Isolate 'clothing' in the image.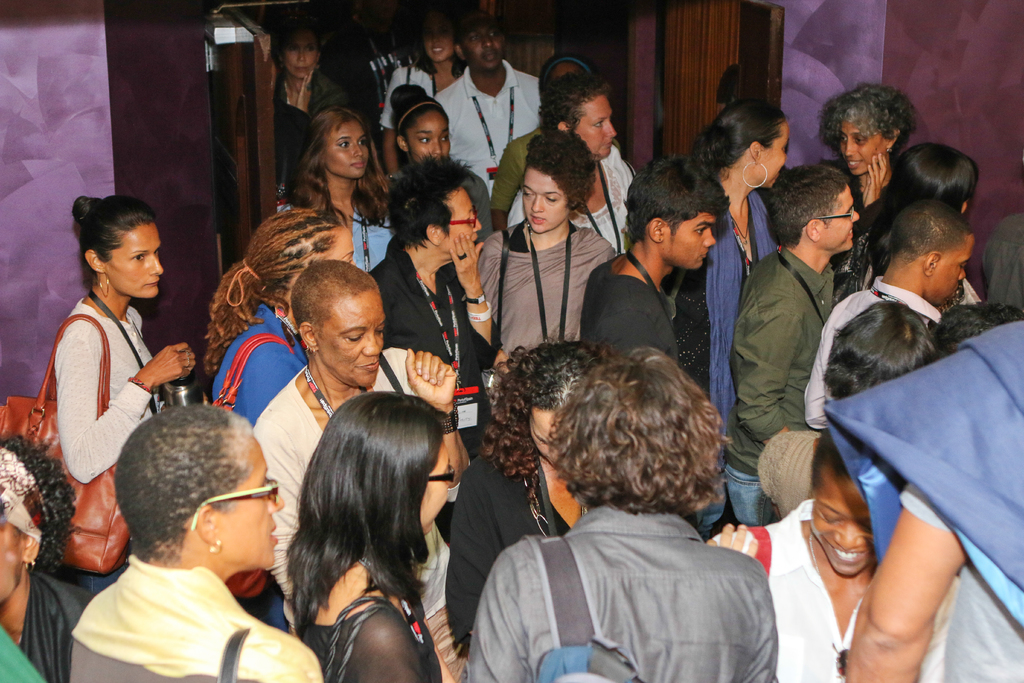
Isolated region: left=498, top=152, right=636, bottom=258.
